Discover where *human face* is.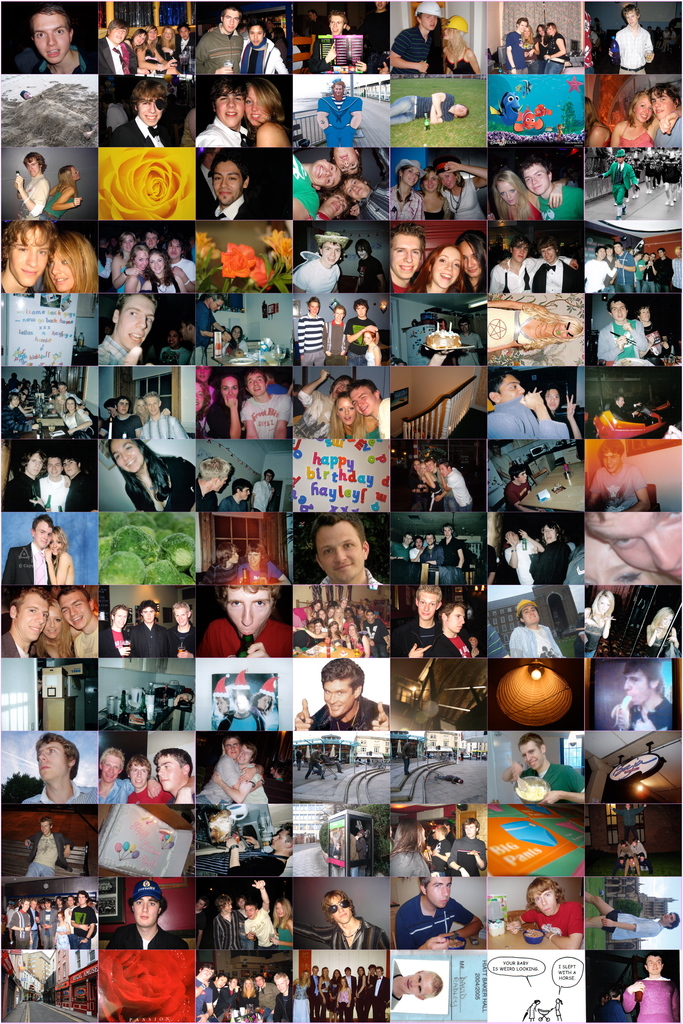
Discovered at <region>463, 822, 477, 838</region>.
